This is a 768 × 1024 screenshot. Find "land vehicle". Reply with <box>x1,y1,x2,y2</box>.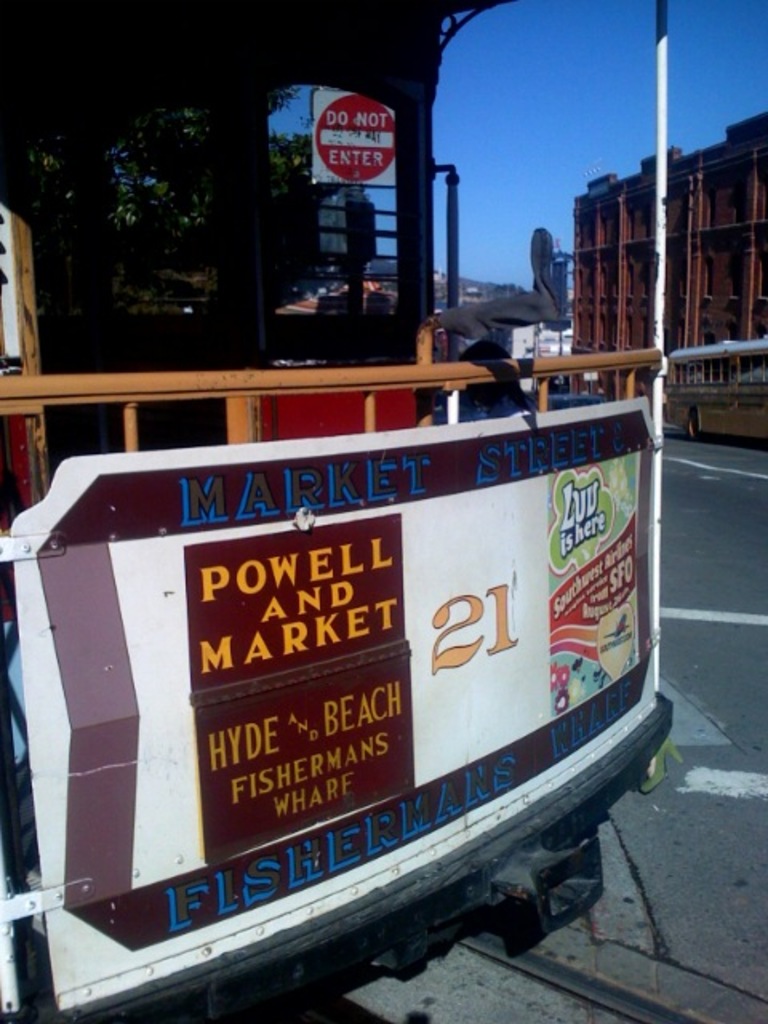
<box>0,0,666,1022</box>.
